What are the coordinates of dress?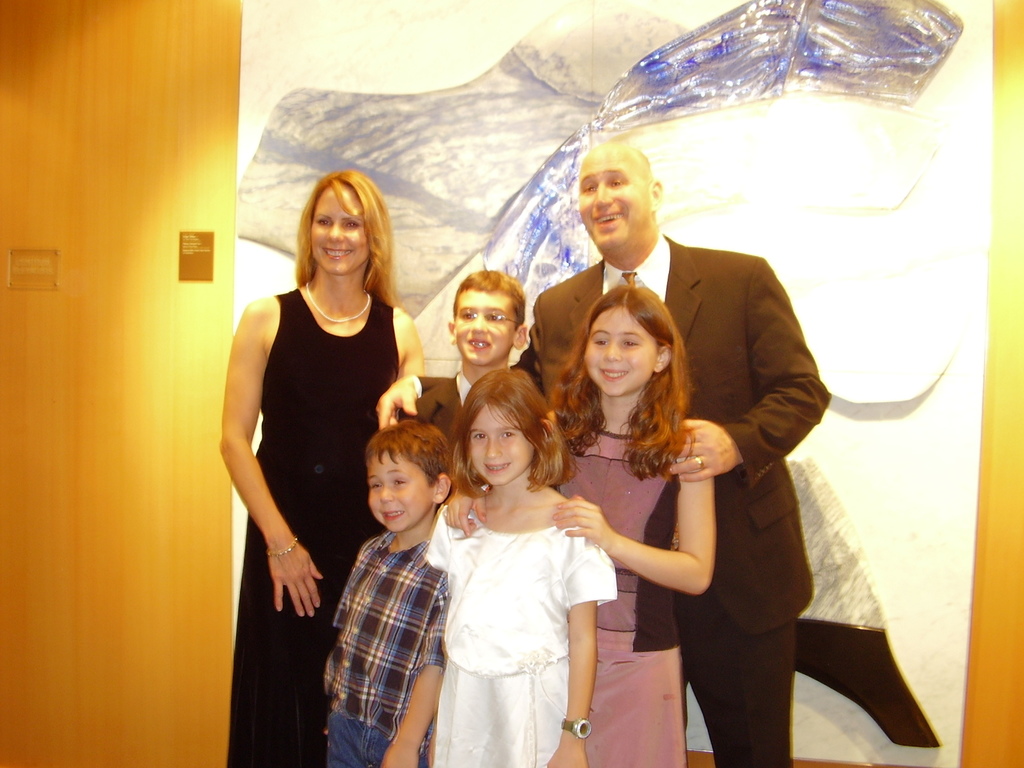
<bbox>553, 428, 691, 767</bbox>.
